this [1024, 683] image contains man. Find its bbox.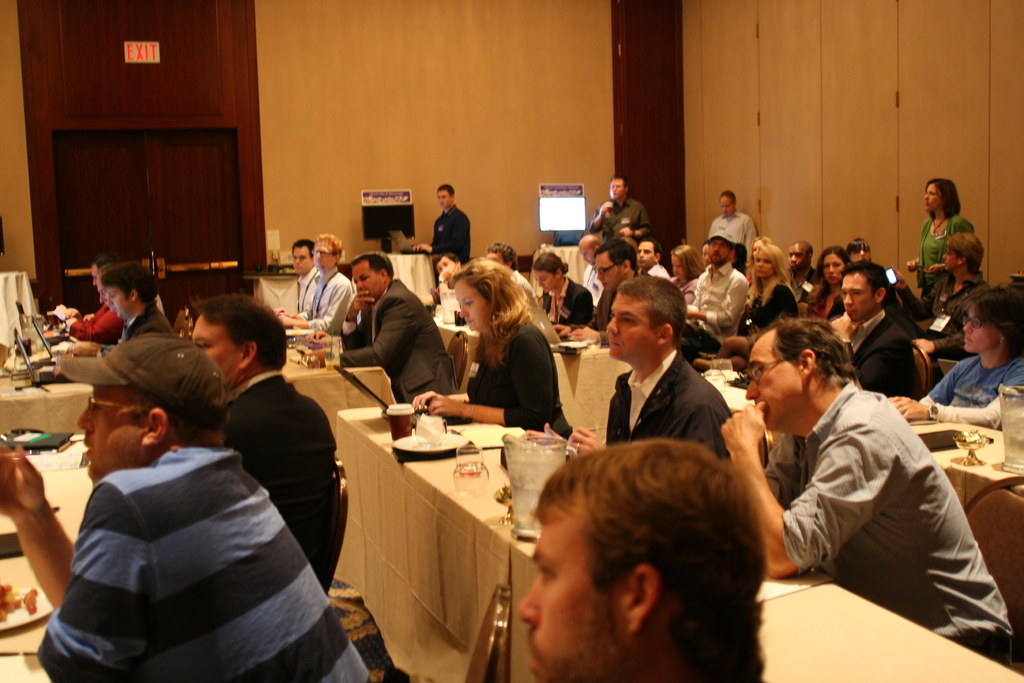
Rect(410, 183, 474, 269).
